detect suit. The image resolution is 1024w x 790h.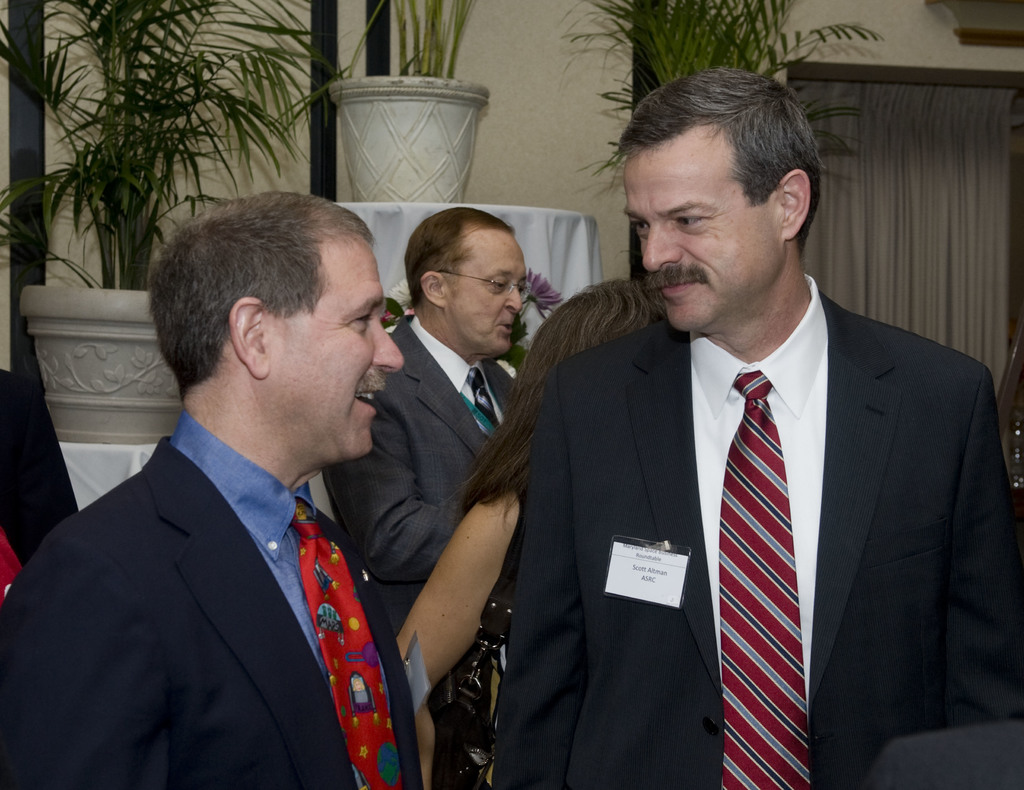
crop(493, 294, 1023, 789).
